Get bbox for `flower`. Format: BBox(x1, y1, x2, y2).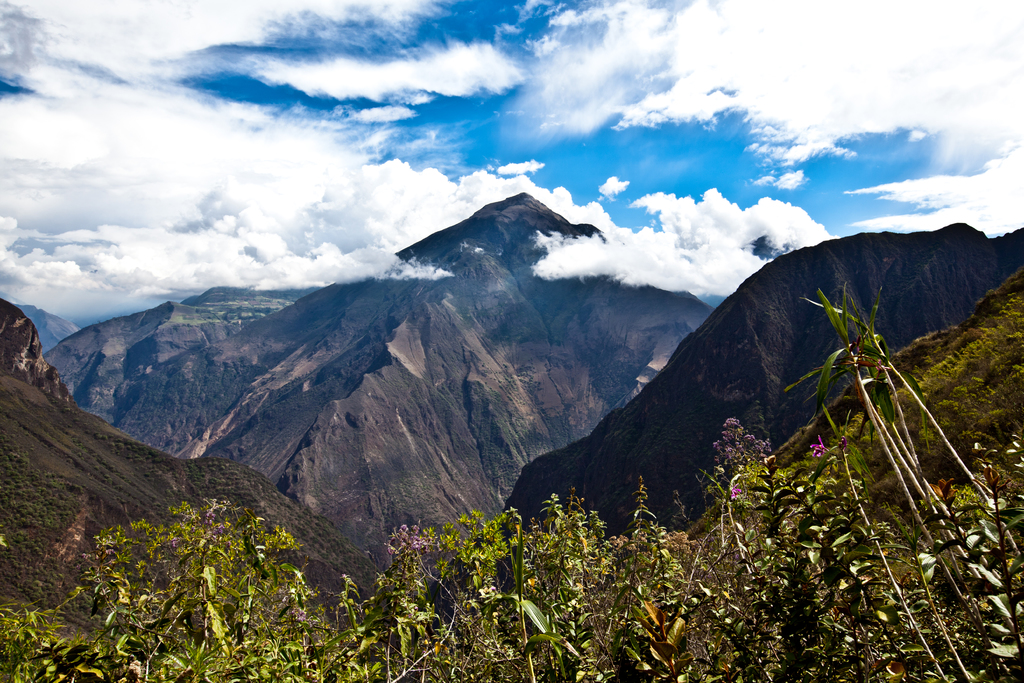
BBox(874, 362, 890, 377).
